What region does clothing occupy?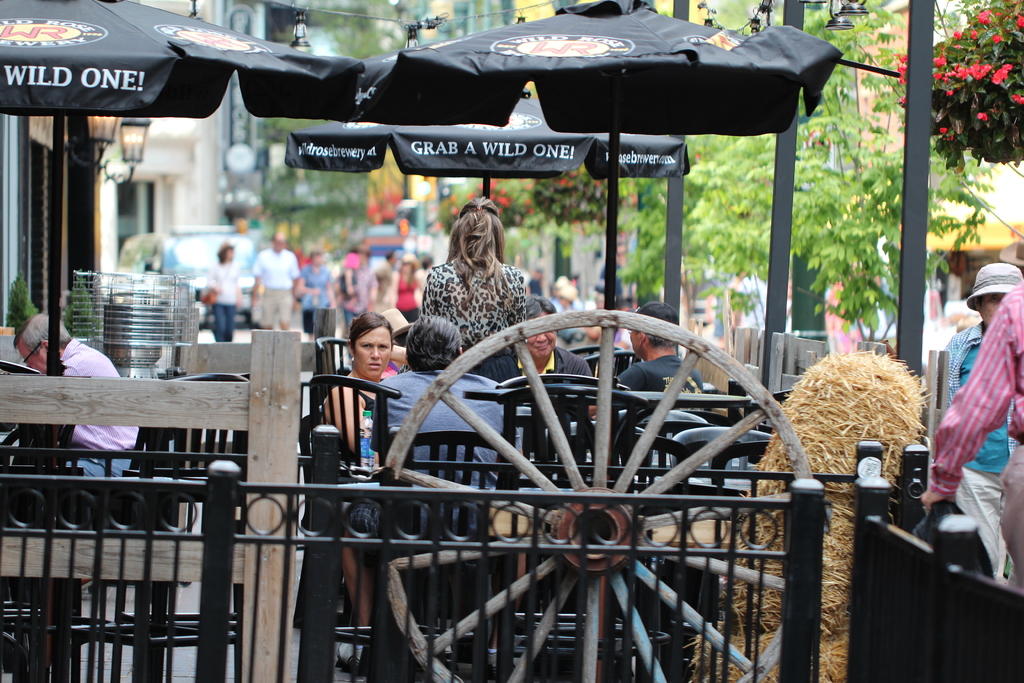
l=378, t=263, r=399, b=322.
